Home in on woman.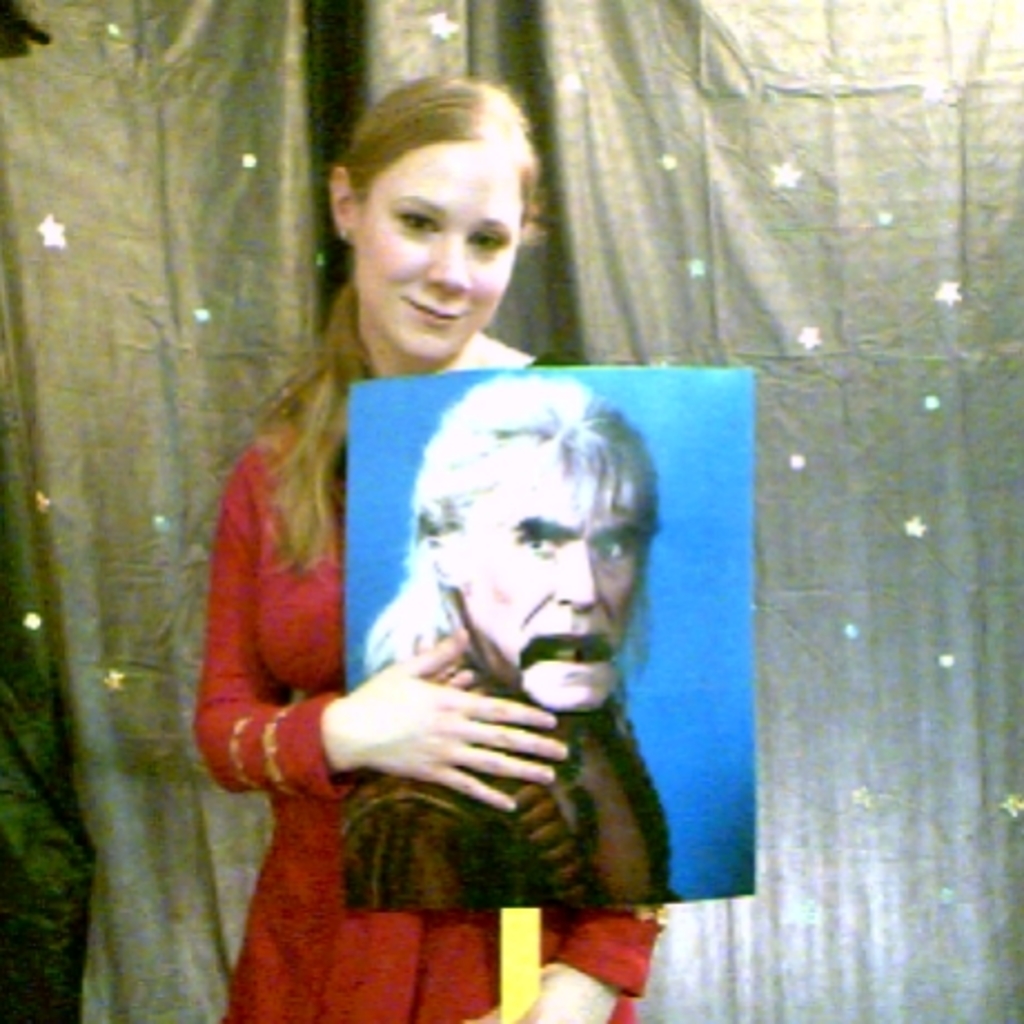
Homed in at region(189, 69, 663, 1022).
